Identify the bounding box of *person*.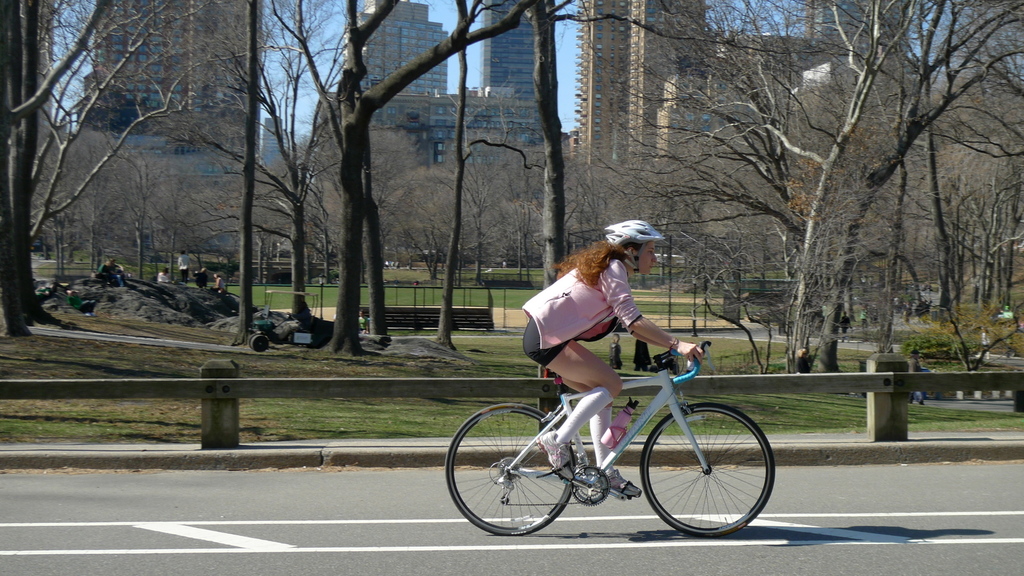
bbox=[861, 306, 867, 325].
